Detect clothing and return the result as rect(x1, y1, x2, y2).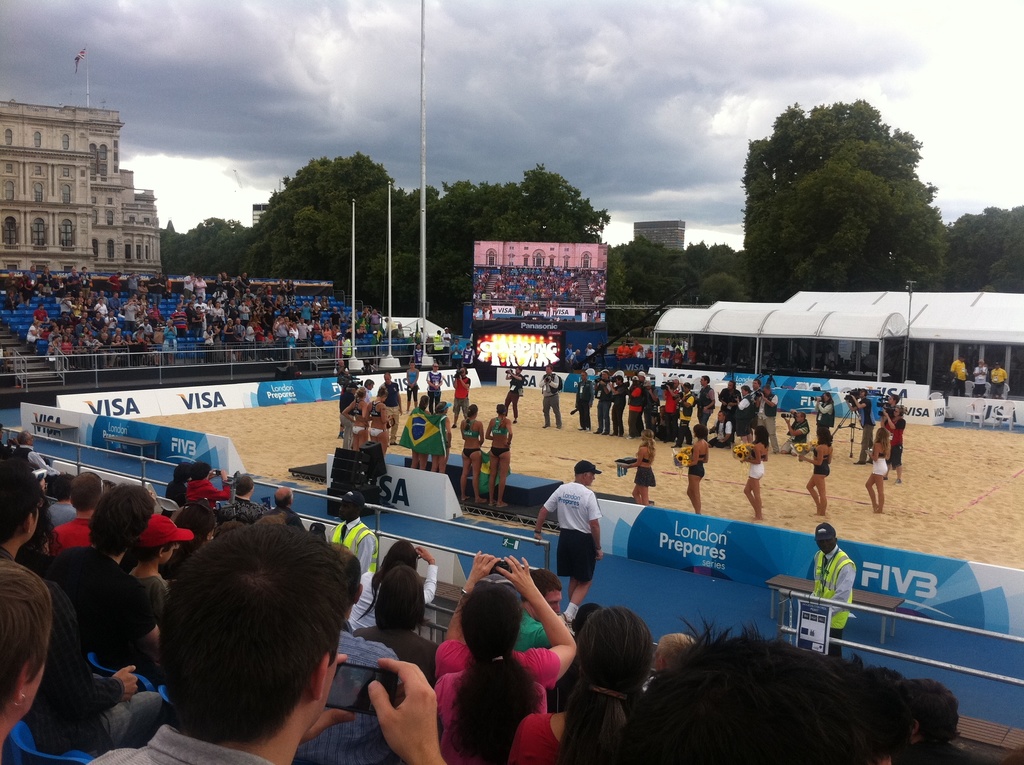
rect(815, 539, 858, 663).
